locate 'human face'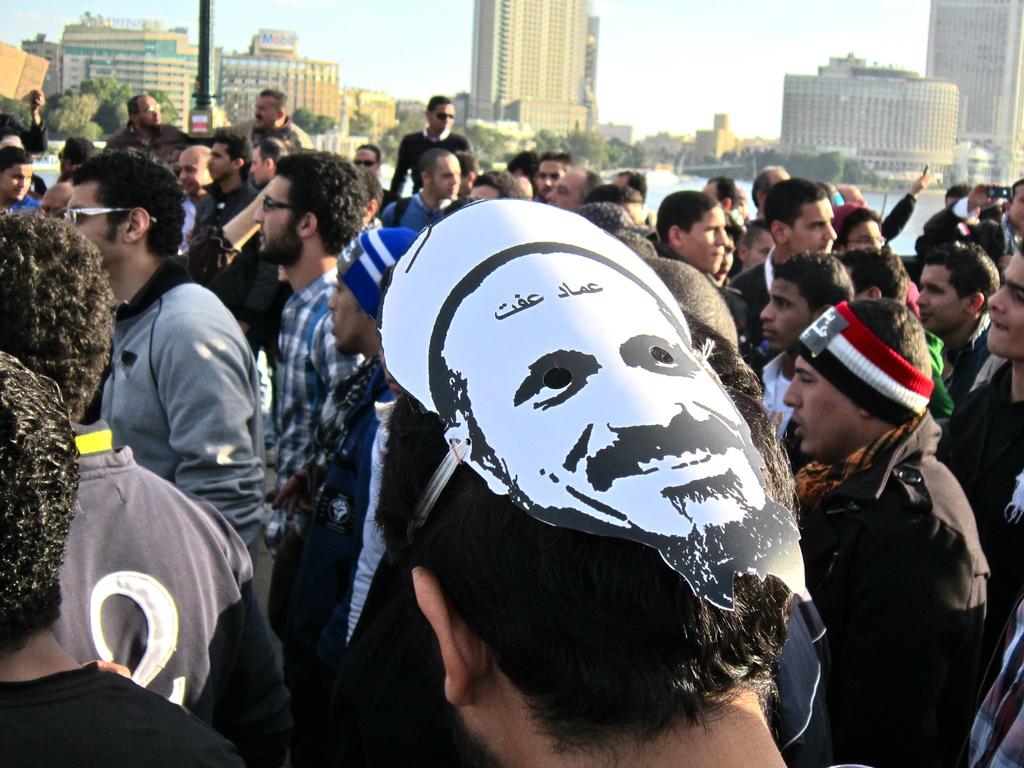
detection(254, 186, 296, 257)
